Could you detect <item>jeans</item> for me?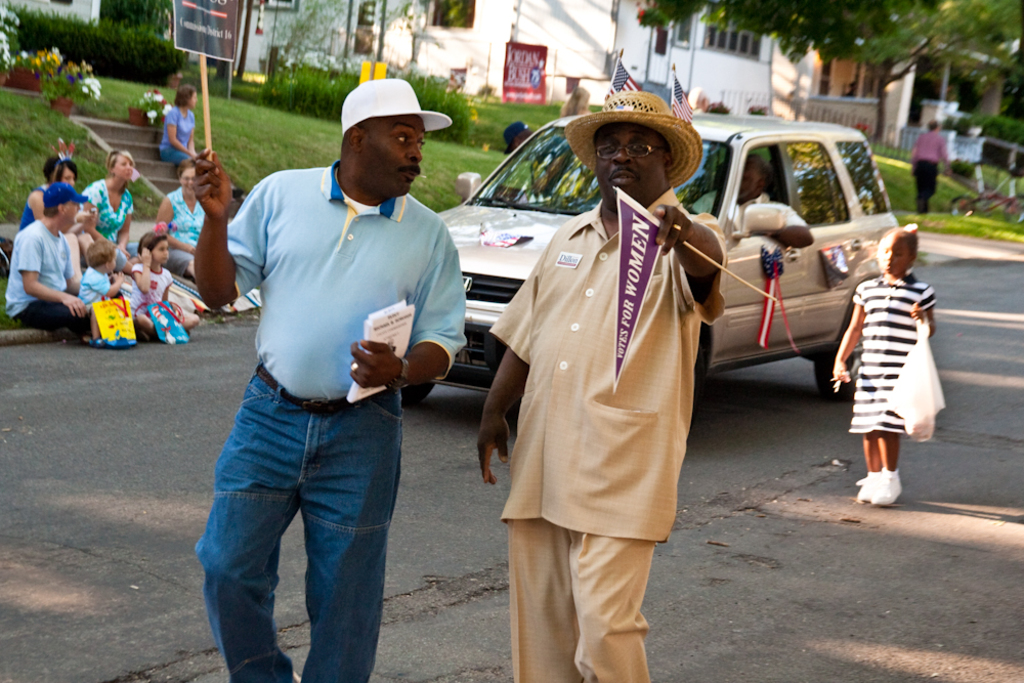
Detection result: select_region(194, 382, 404, 682).
